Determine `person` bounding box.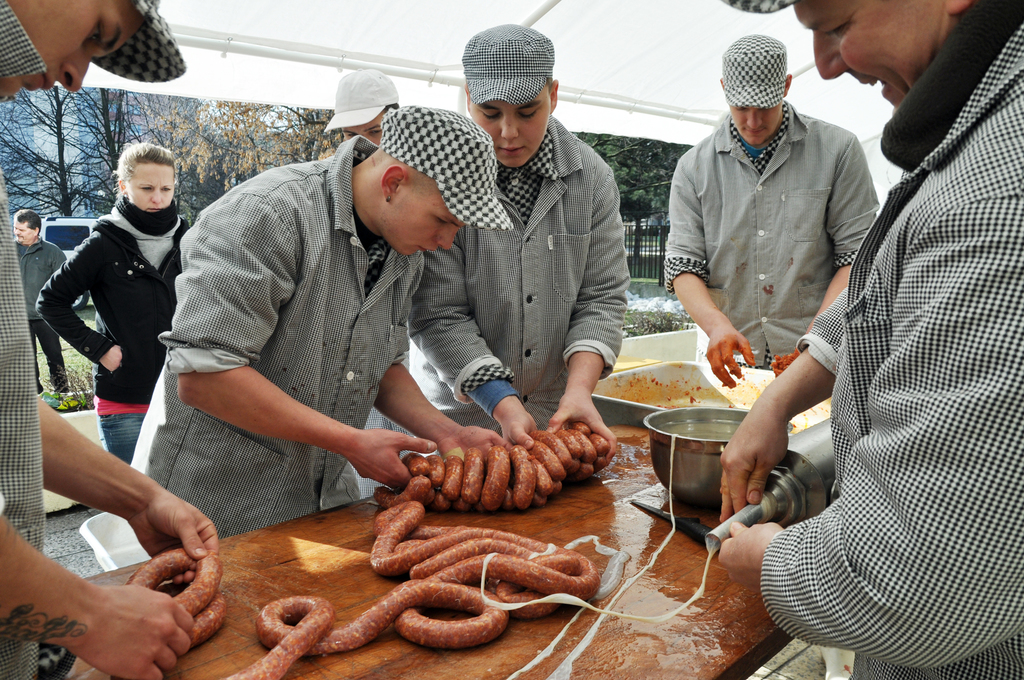
Determined: <region>0, 0, 219, 679</region>.
